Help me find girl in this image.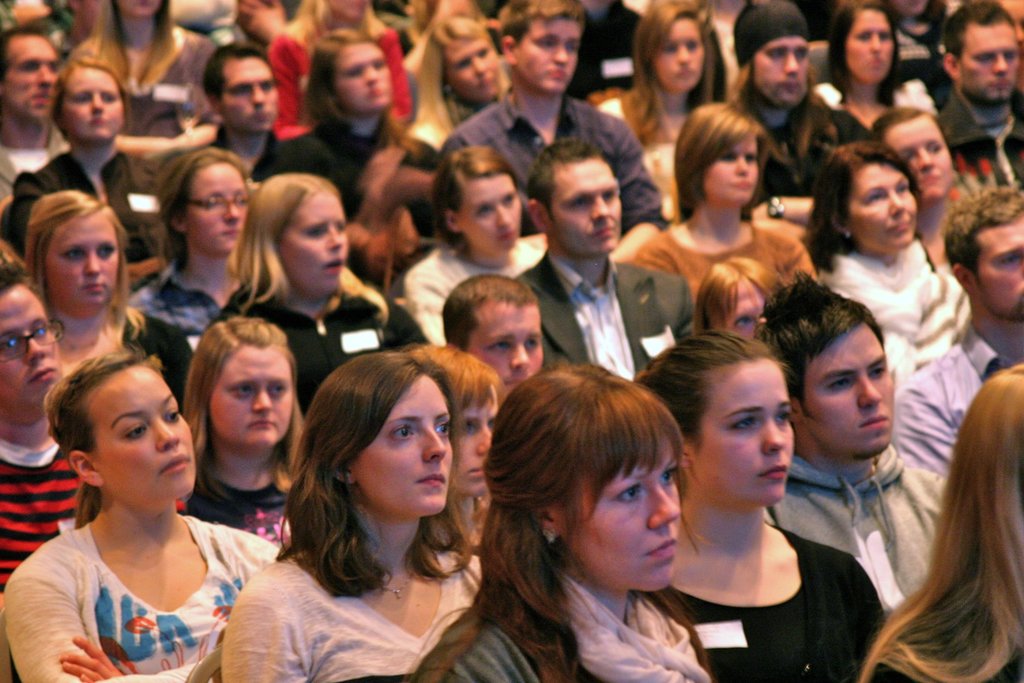
Found it: box(817, 0, 909, 158).
